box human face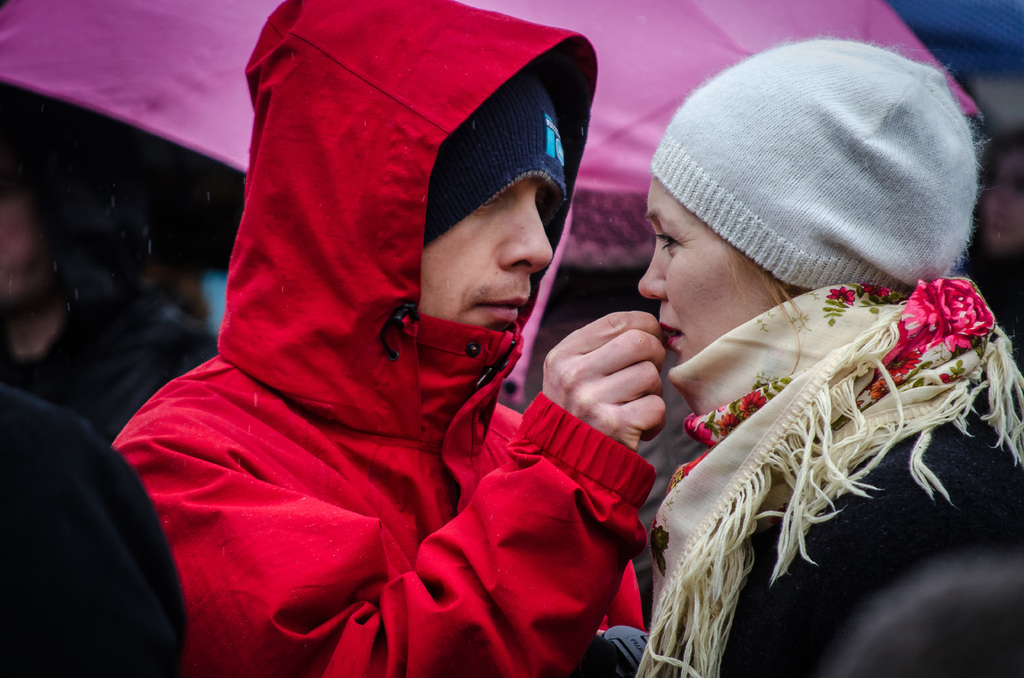
box=[636, 177, 776, 365]
